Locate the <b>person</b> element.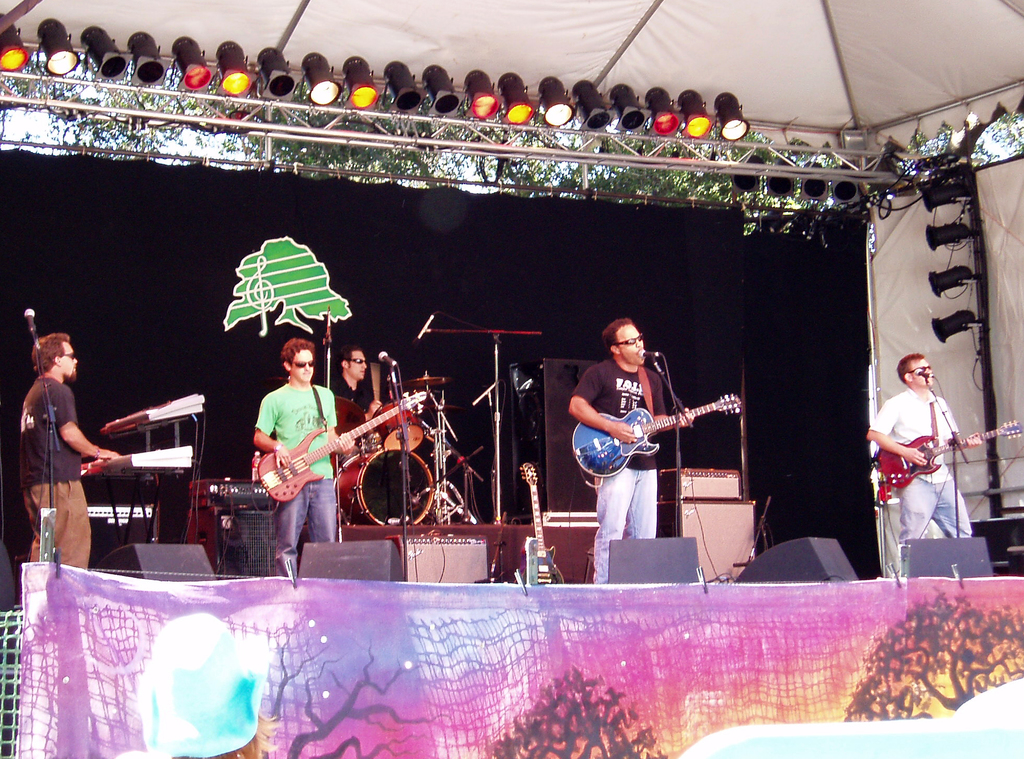
Element bbox: locate(866, 352, 980, 575).
